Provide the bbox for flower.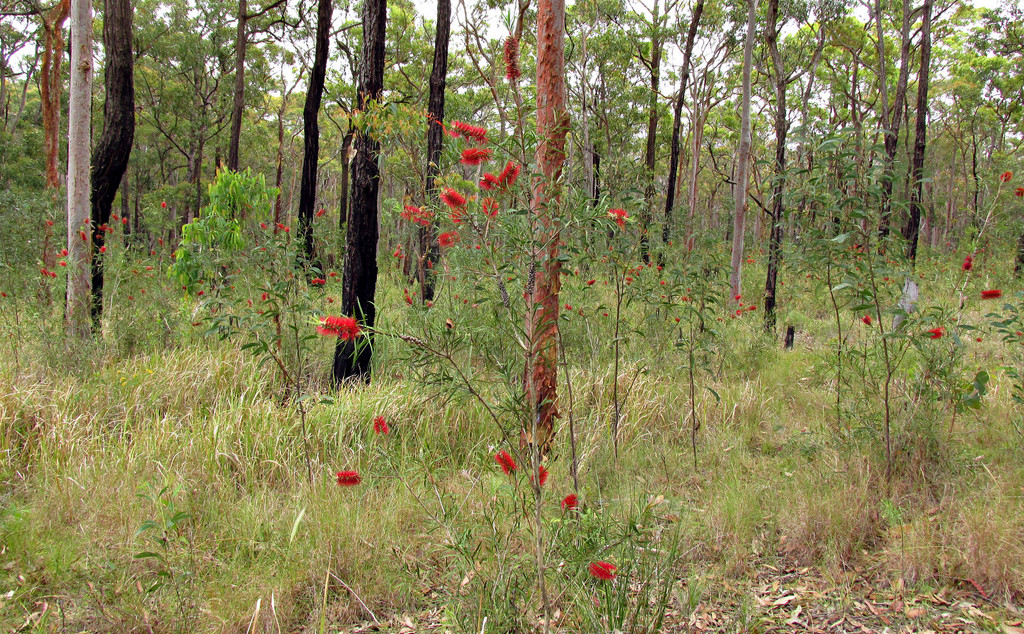
582,559,621,582.
